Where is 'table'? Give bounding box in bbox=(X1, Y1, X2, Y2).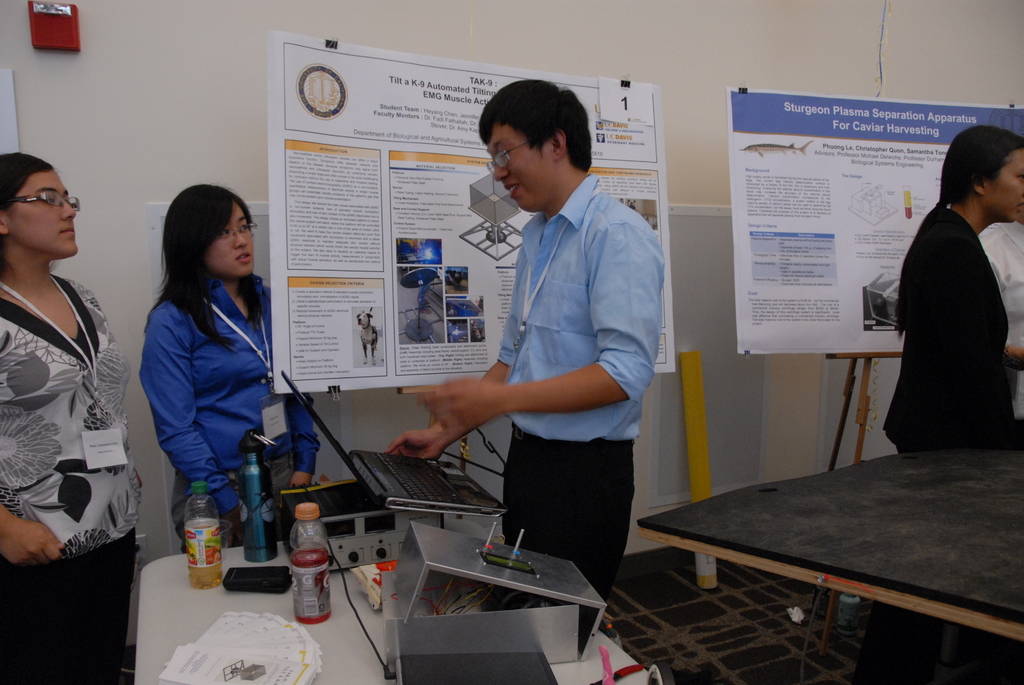
bbox=(134, 531, 650, 684).
